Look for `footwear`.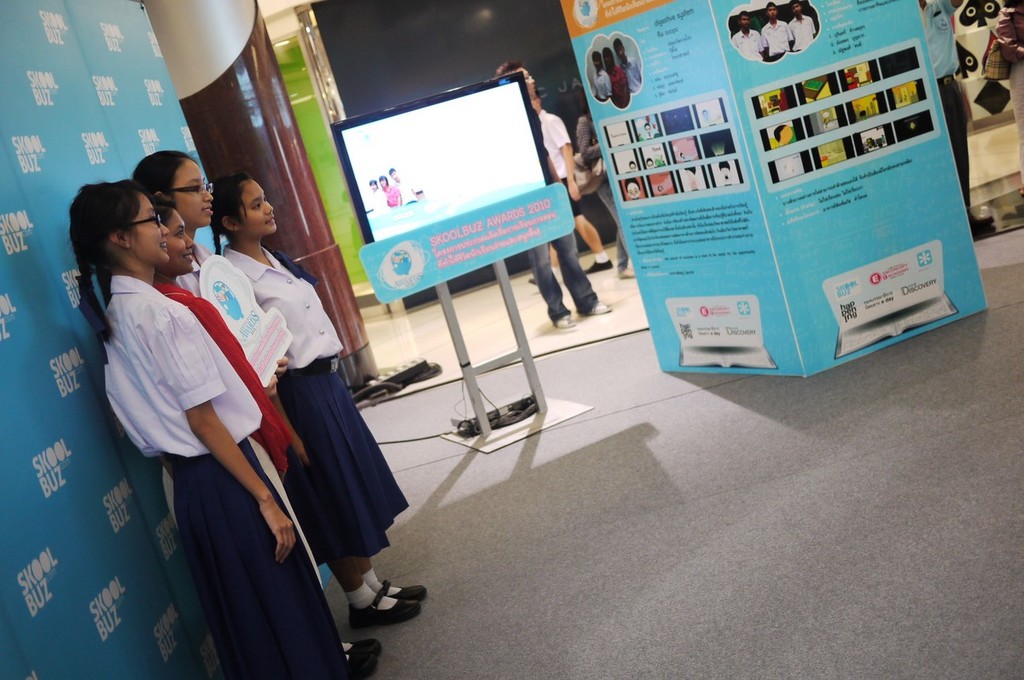
Found: x1=346, y1=638, x2=385, y2=655.
